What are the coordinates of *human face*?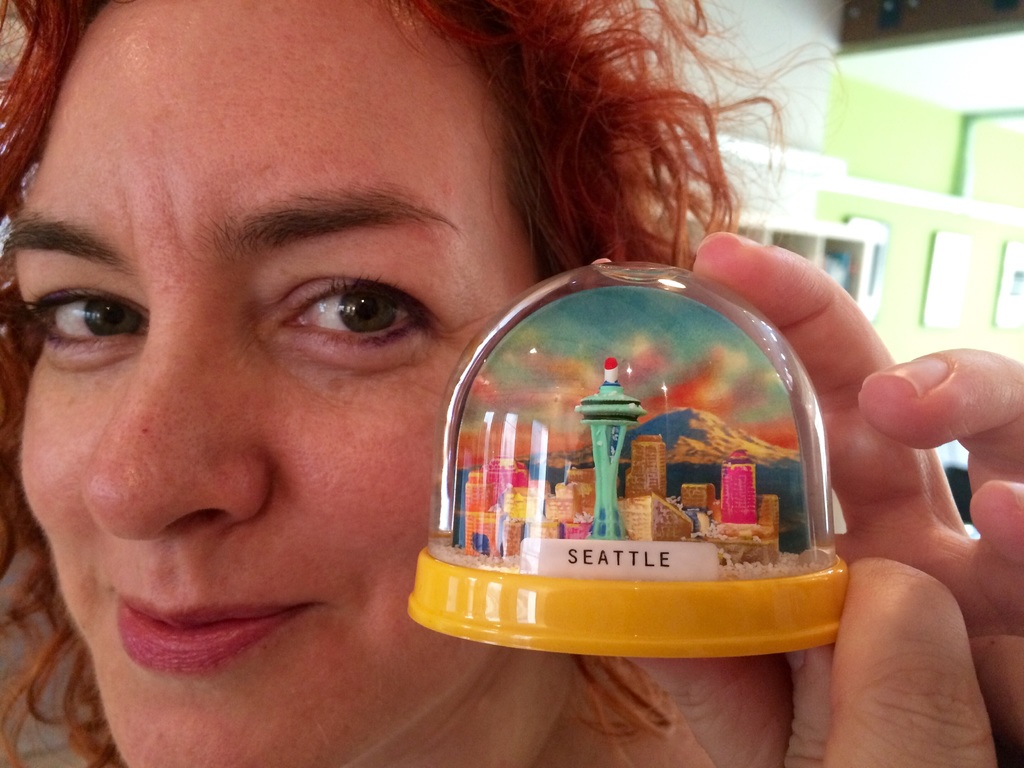
l=17, t=1, r=552, b=767.
